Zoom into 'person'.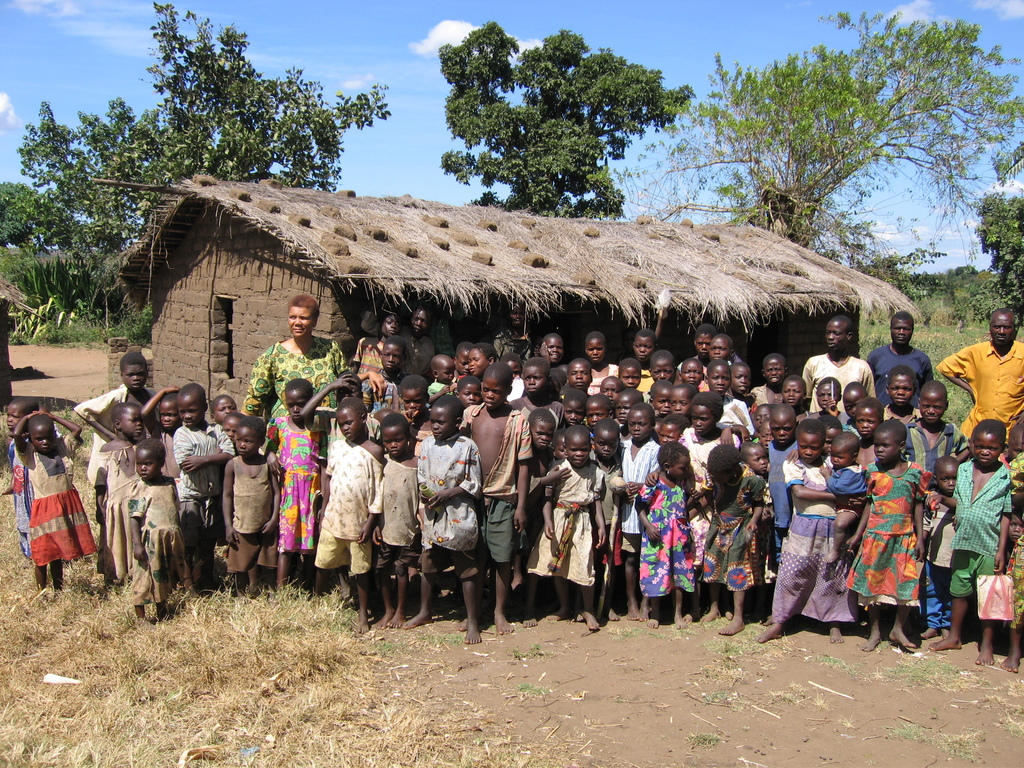
Zoom target: <region>140, 378, 186, 490</region>.
